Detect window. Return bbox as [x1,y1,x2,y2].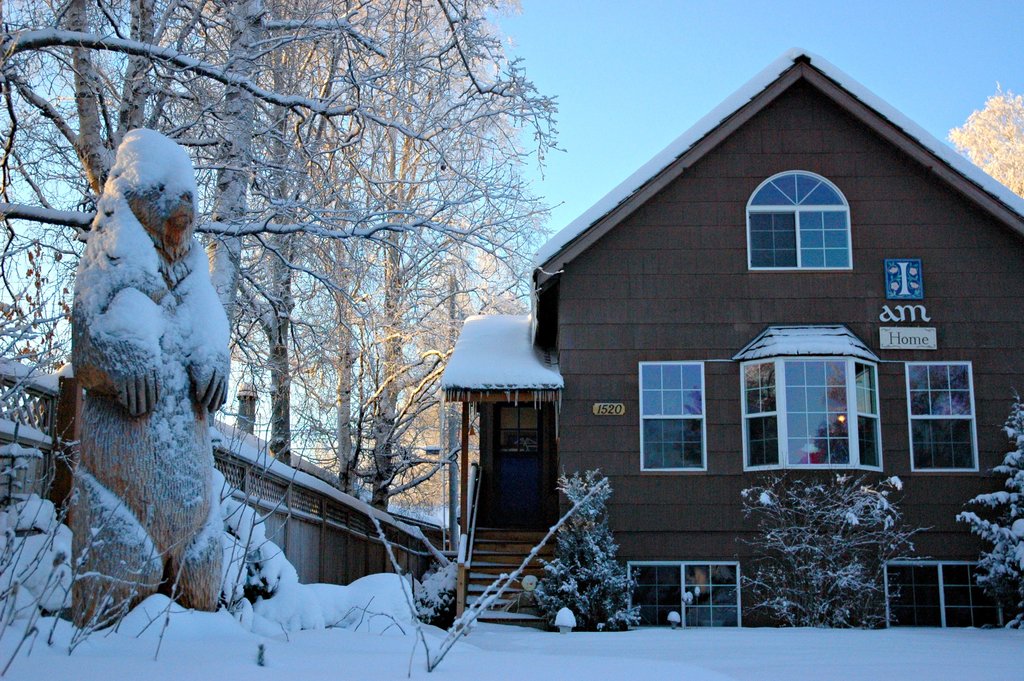
[886,566,1006,633].
